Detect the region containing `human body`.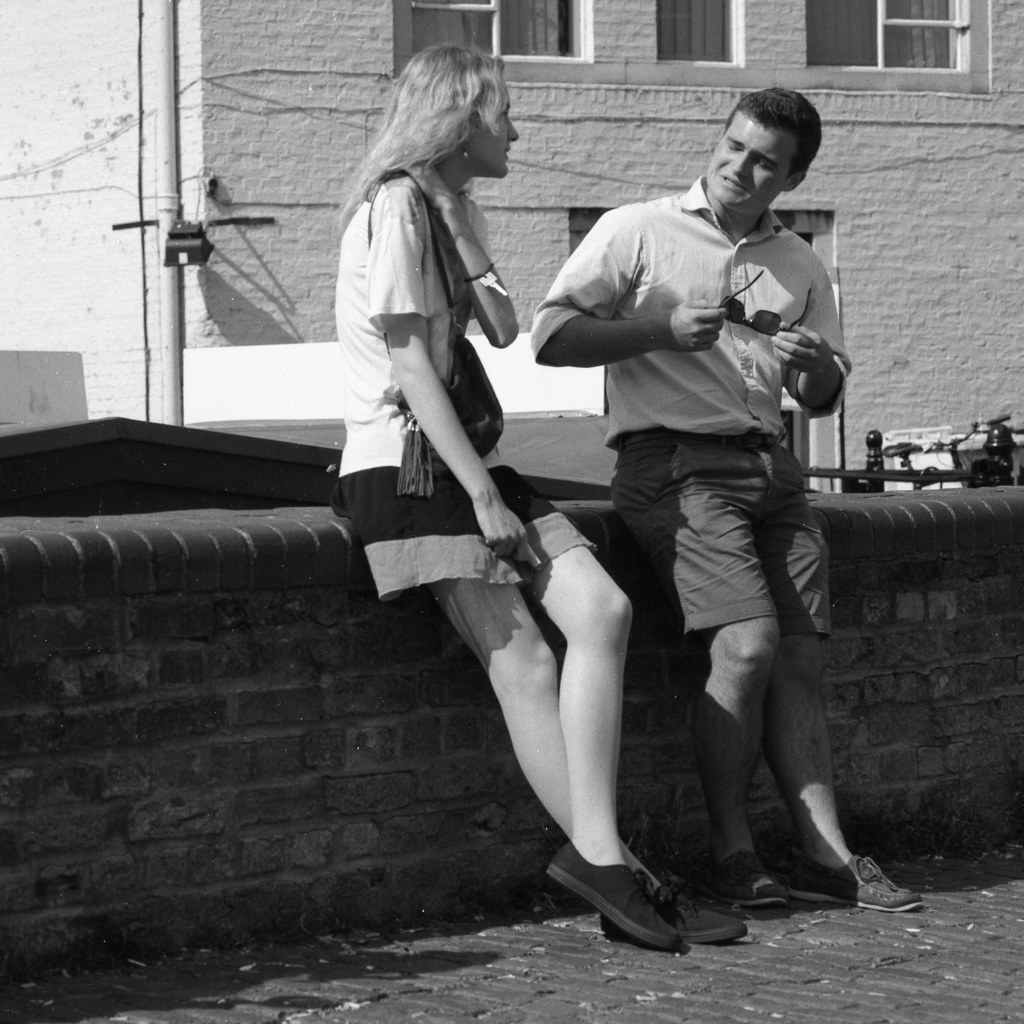
locate(533, 89, 928, 908).
